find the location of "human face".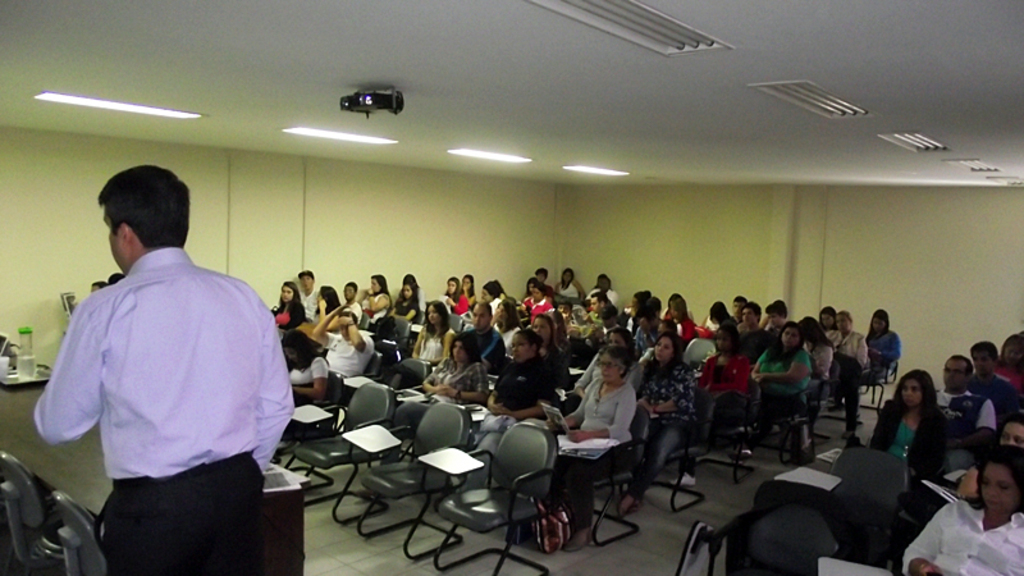
Location: [left=342, top=284, right=357, bottom=303].
